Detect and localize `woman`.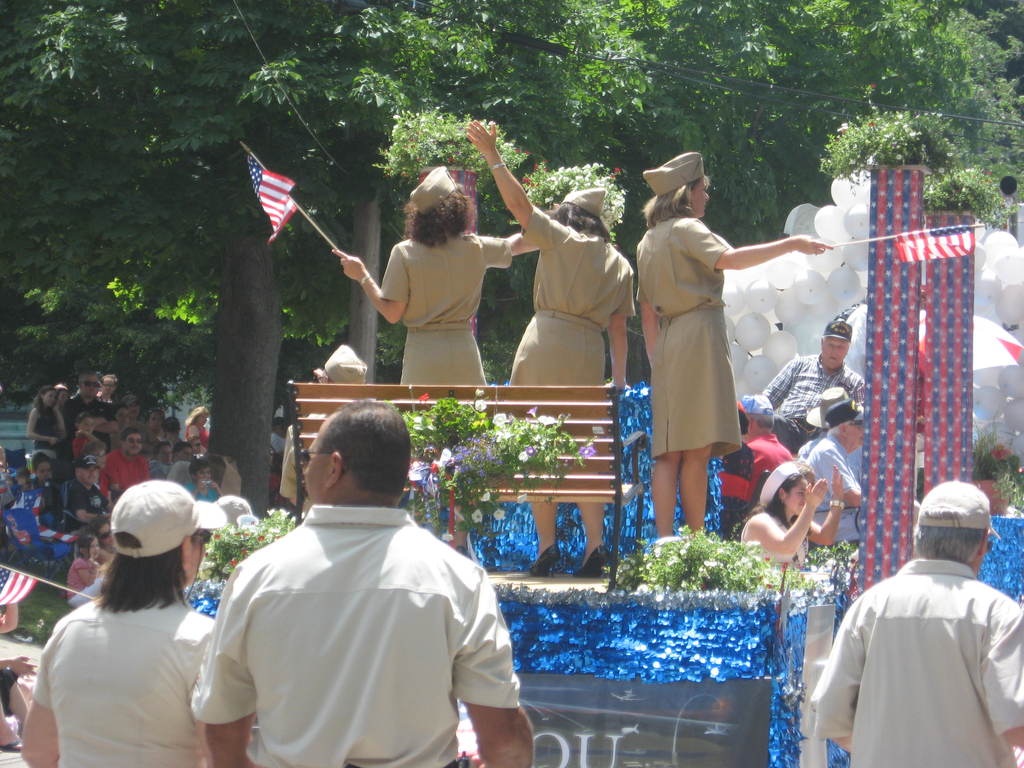
Localized at left=20, top=477, right=221, bottom=767.
